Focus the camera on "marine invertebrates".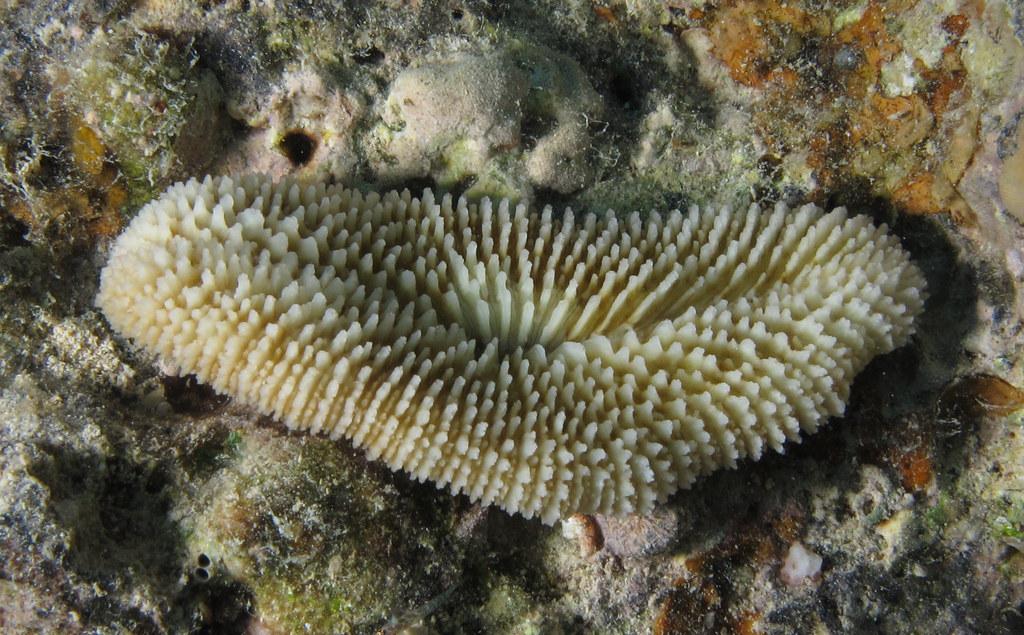
Focus region: (left=108, top=177, right=903, bottom=556).
